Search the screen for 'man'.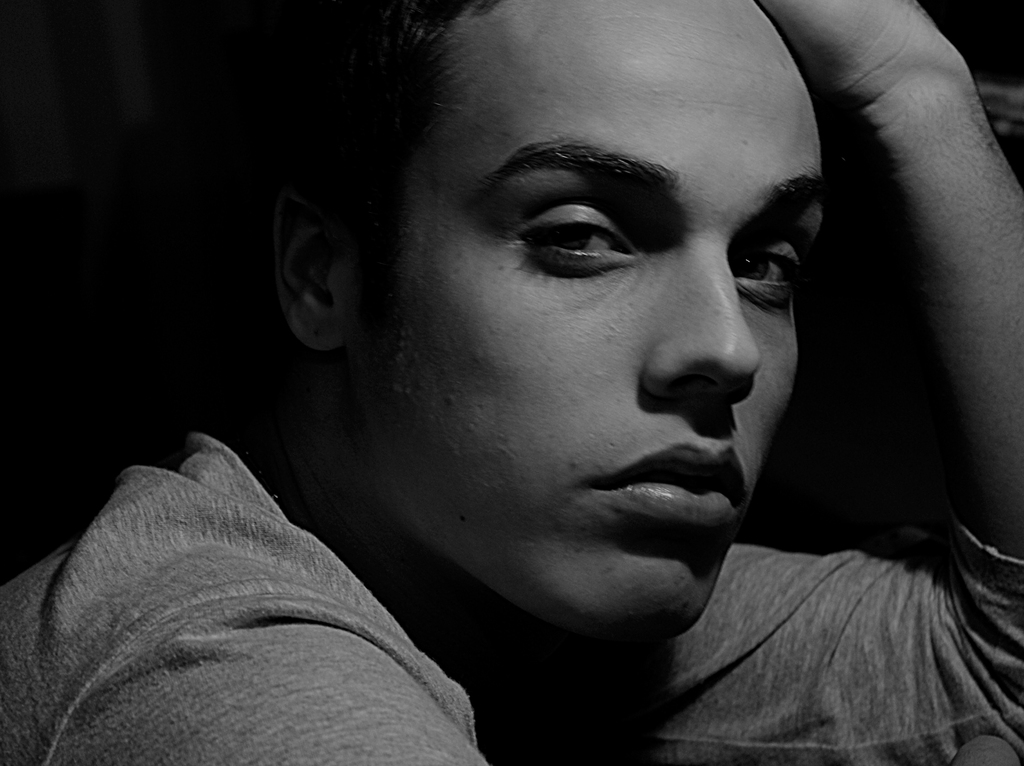
Found at bbox(57, 23, 1011, 747).
